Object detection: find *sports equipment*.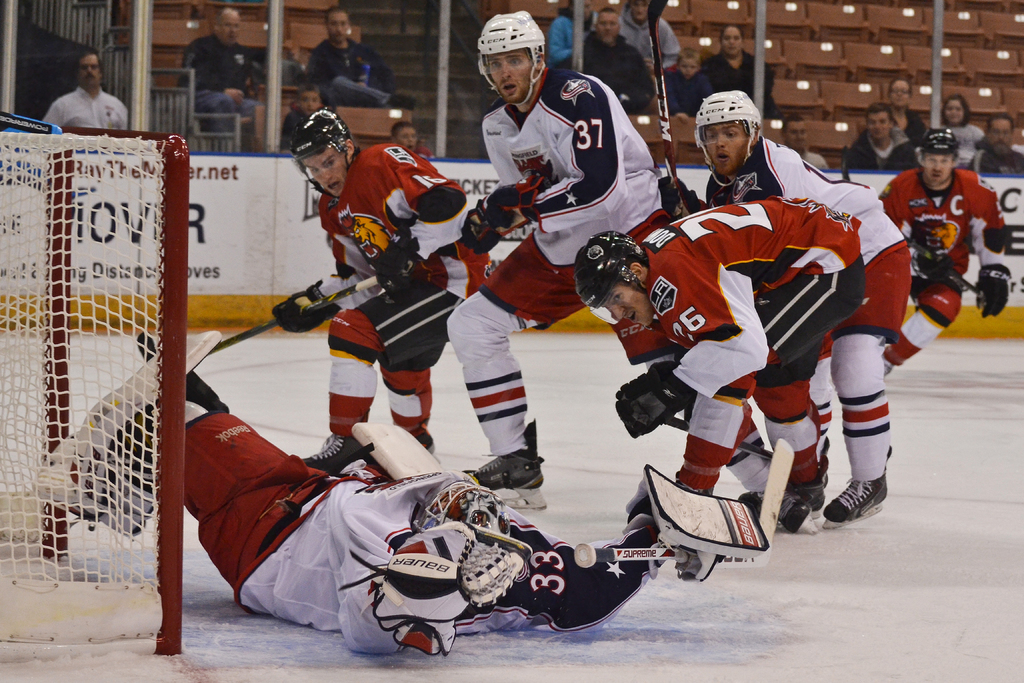
(x1=477, y1=6, x2=548, y2=107).
